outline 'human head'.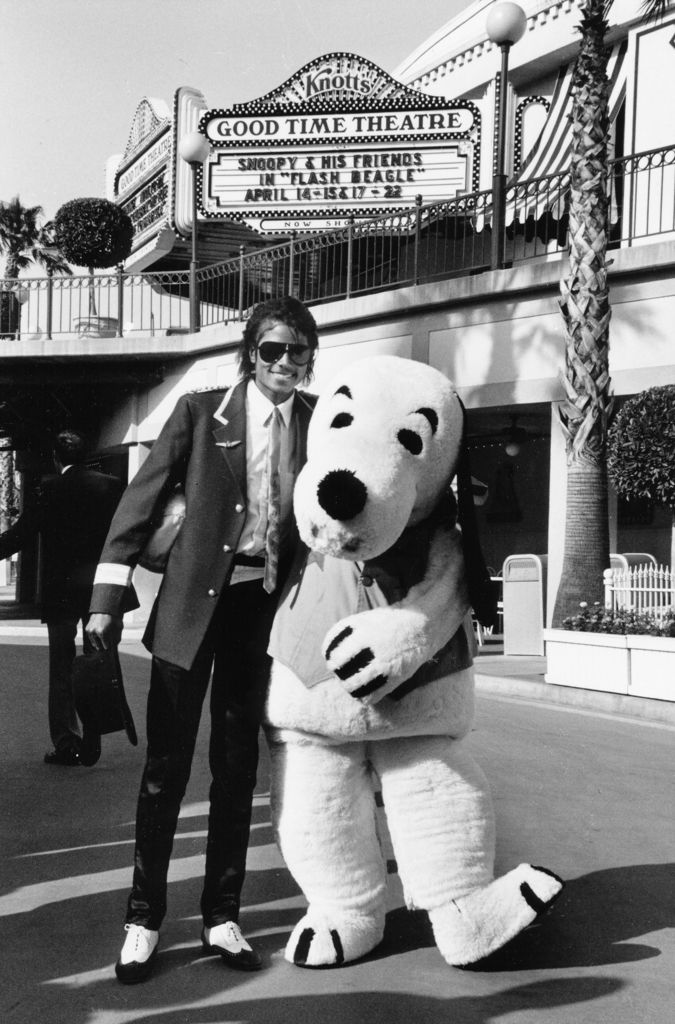
Outline: detection(243, 292, 324, 385).
